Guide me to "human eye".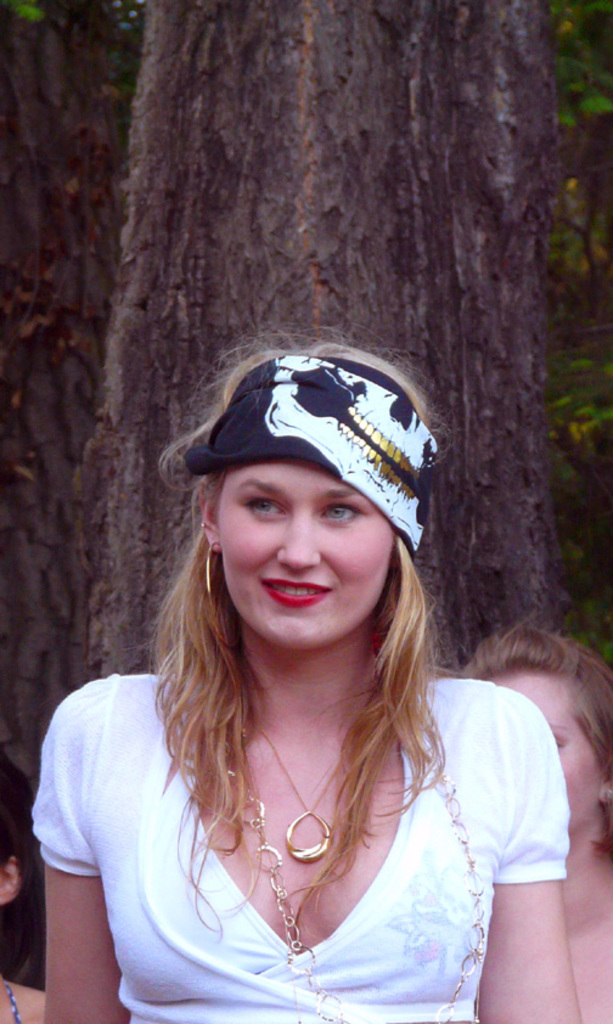
Guidance: [x1=226, y1=484, x2=289, y2=525].
